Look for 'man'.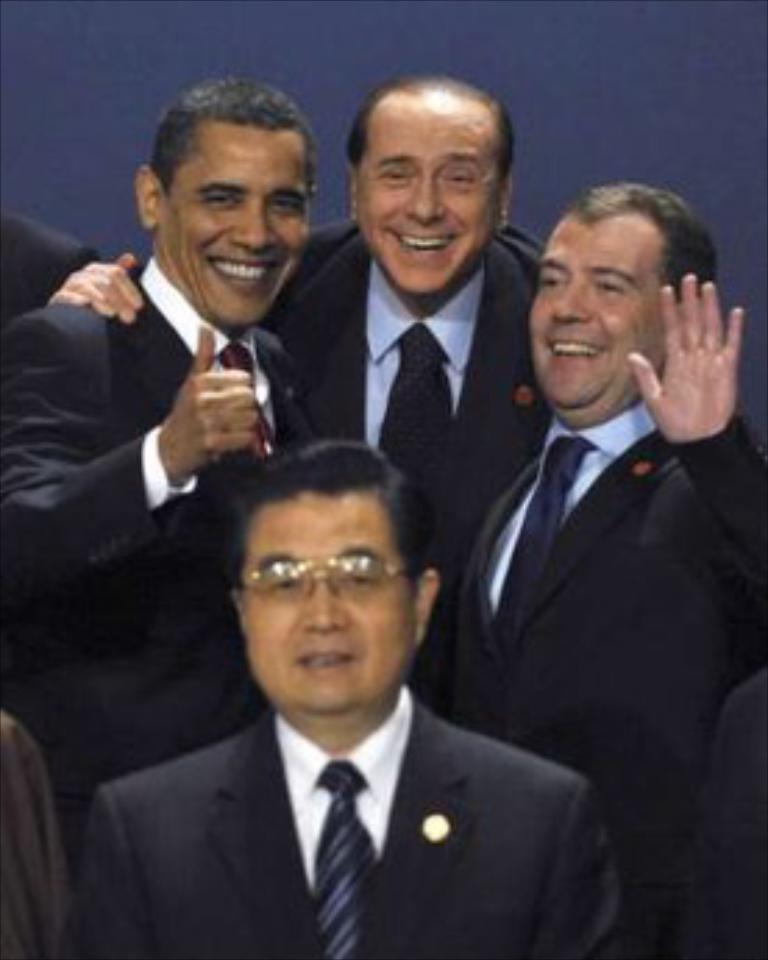
Found: left=403, top=178, right=765, bottom=957.
